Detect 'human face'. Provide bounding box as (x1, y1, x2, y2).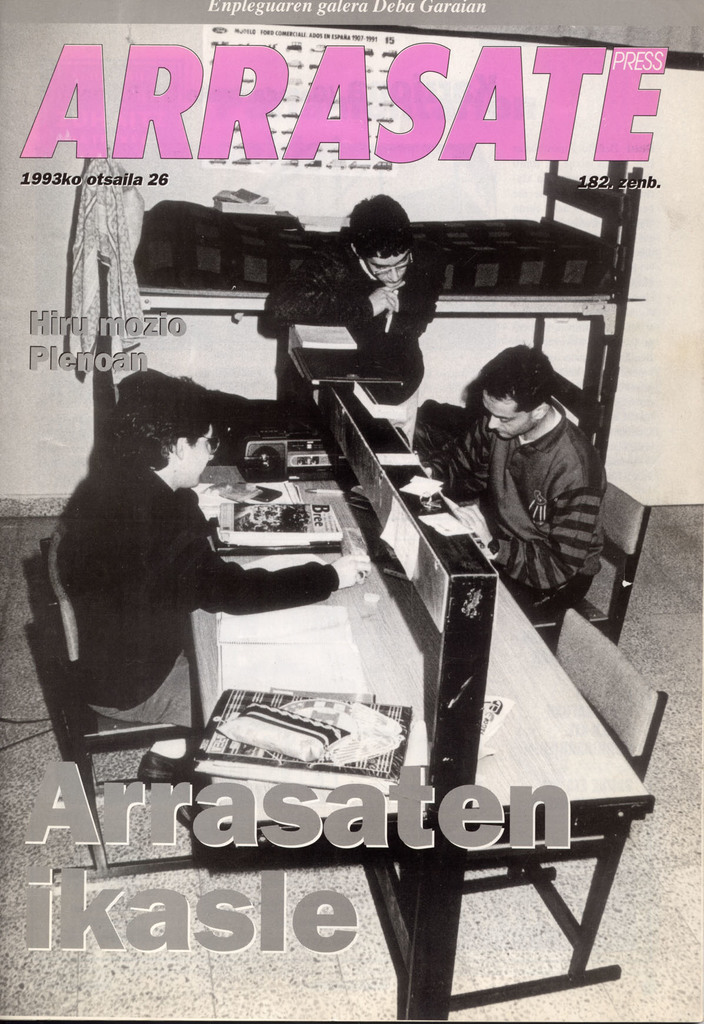
(368, 250, 407, 293).
